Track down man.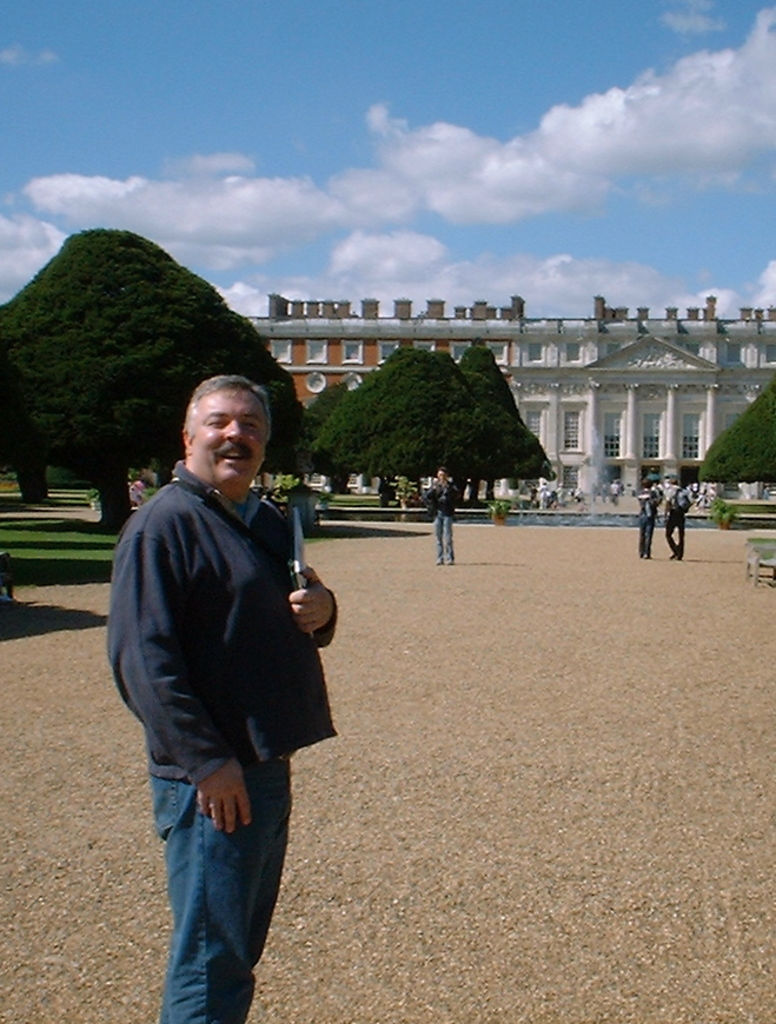
Tracked to 529/481/538/499.
